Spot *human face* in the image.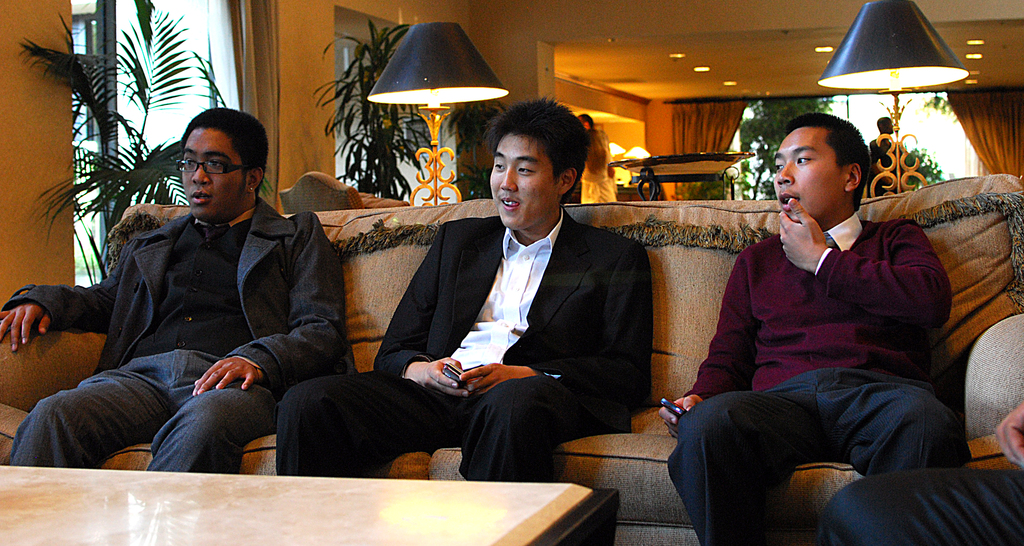
*human face* found at 180, 129, 252, 221.
